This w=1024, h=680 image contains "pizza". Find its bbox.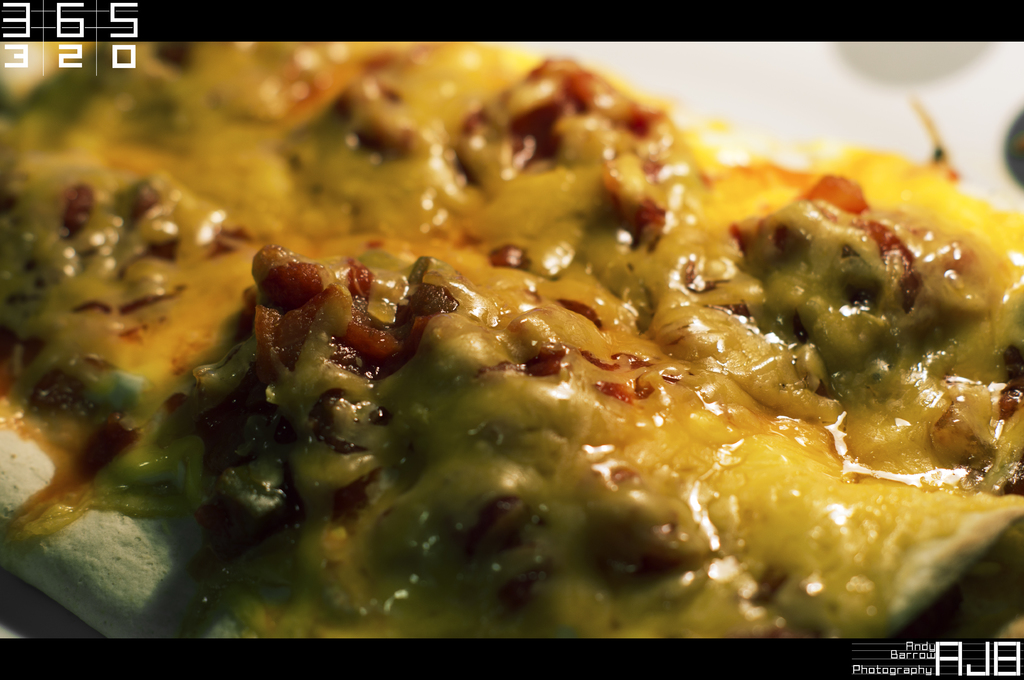
0,35,1023,652.
